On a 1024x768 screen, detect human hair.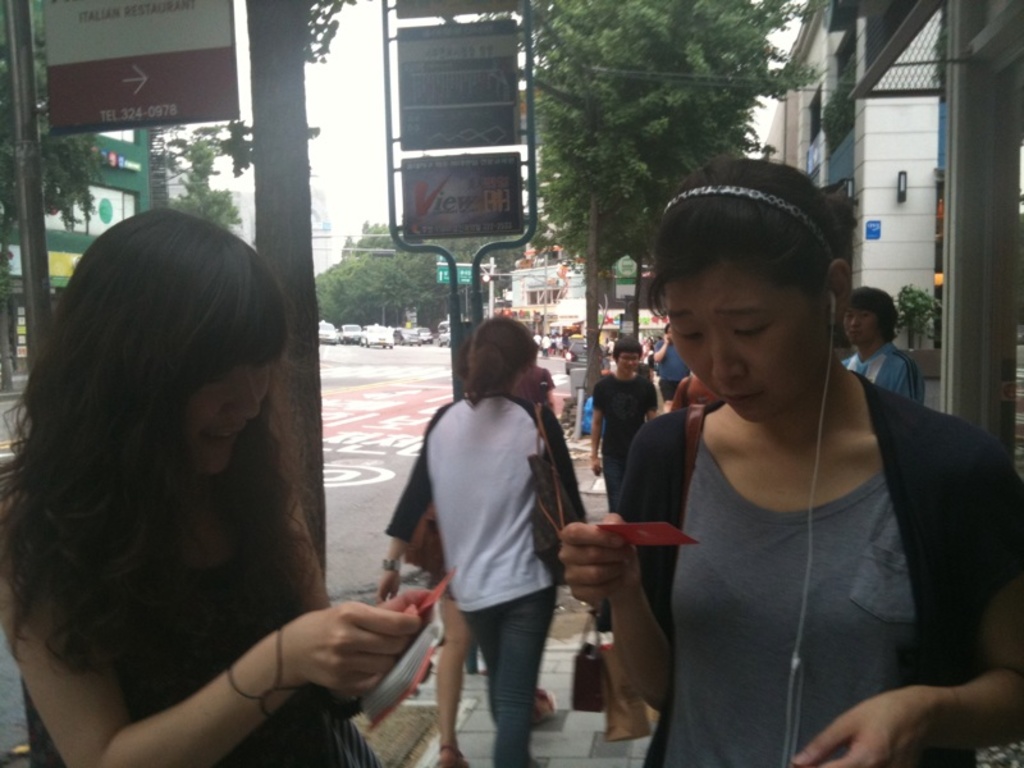
(609, 334, 645, 380).
